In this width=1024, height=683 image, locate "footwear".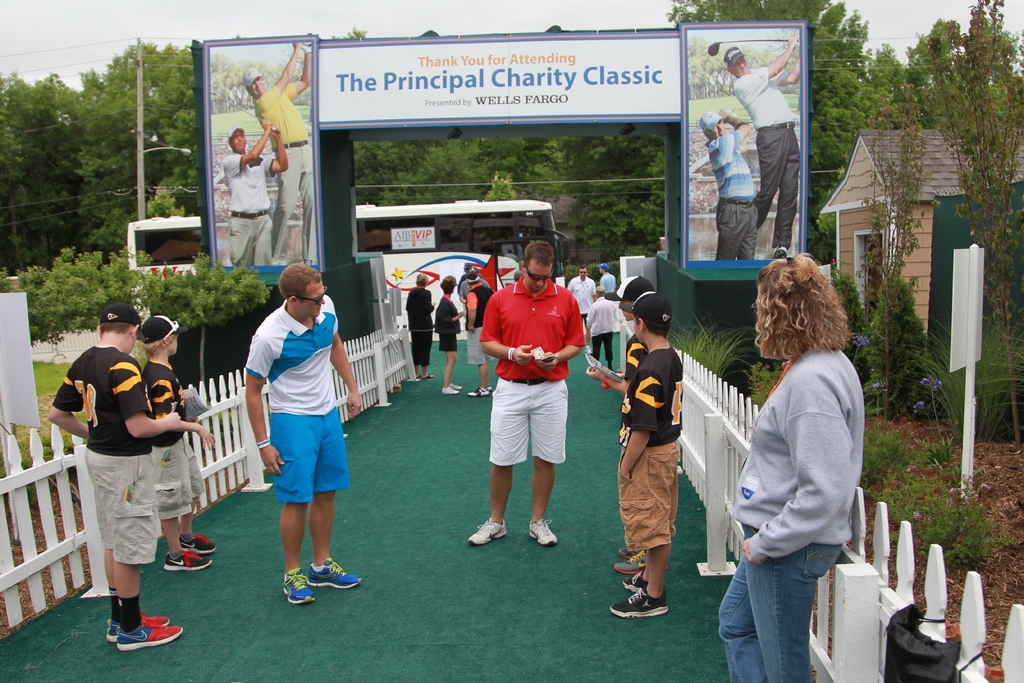
Bounding box: {"x1": 449, "y1": 382, "x2": 462, "y2": 388}.
